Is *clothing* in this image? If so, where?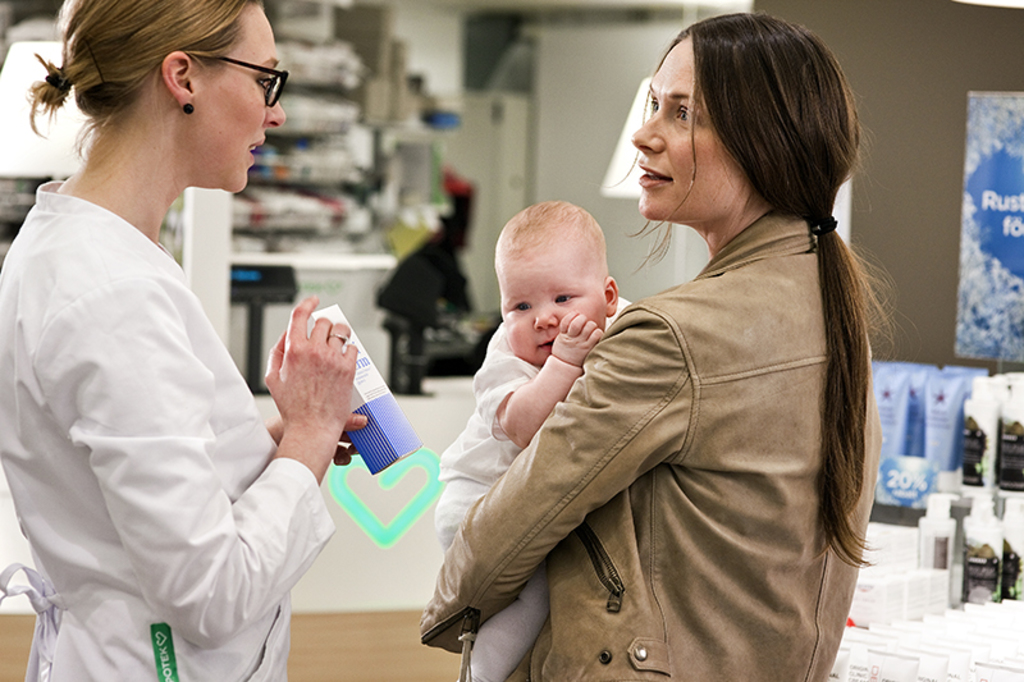
Yes, at crop(435, 289, 634, 681).
